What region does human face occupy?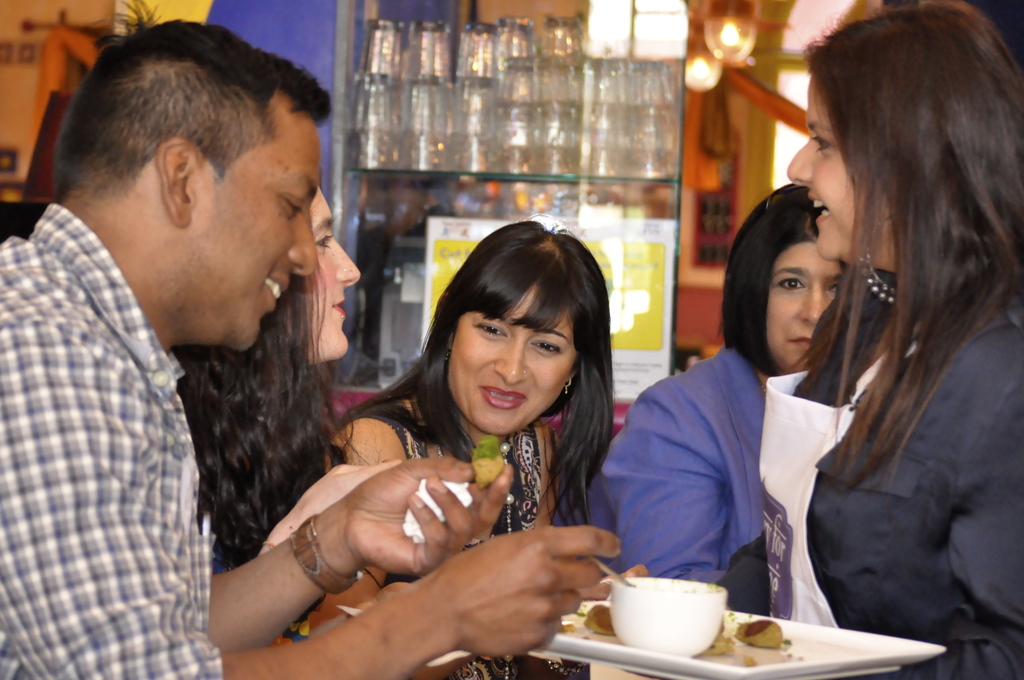
[303, 191, 360, 361].
